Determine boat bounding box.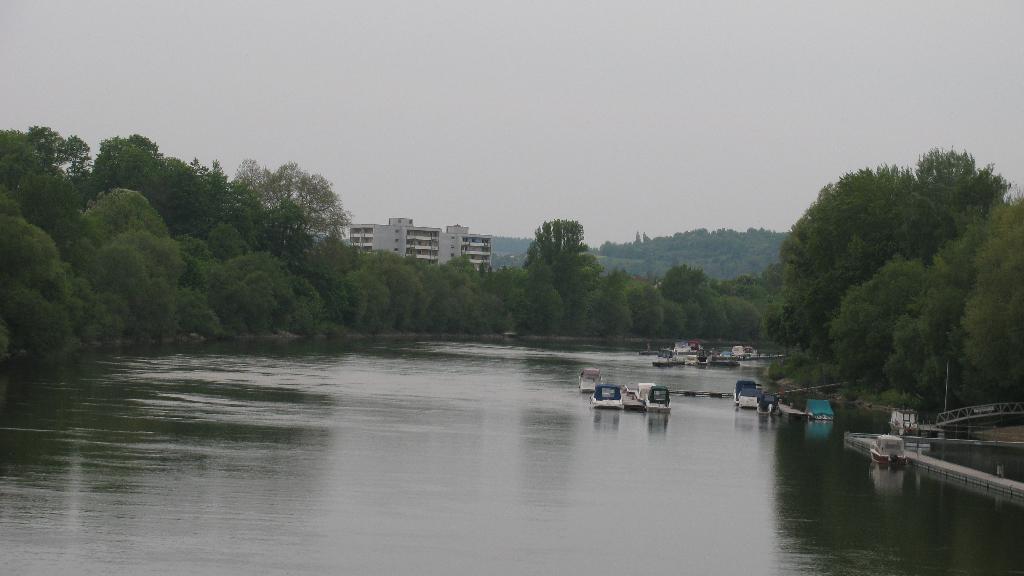
Determined: (x1=691, y1=350, x2=716, y2=361).
